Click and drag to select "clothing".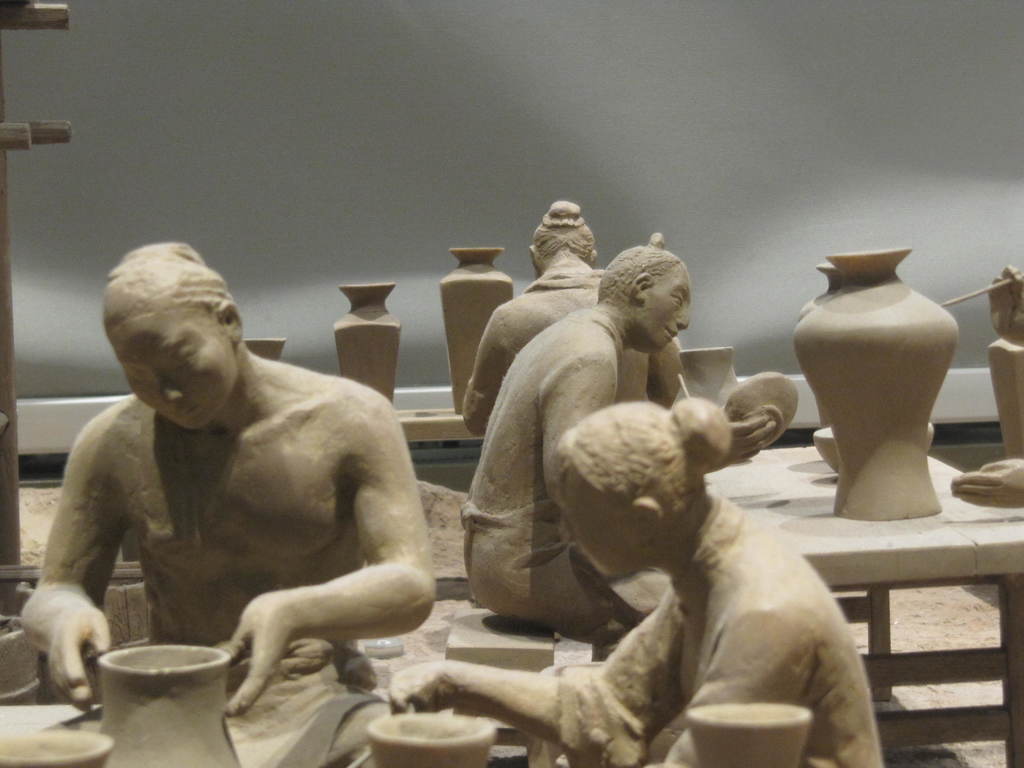
Selection: {"x1": 553, "y1": 488, "x2": 880, "y2": 767}.
